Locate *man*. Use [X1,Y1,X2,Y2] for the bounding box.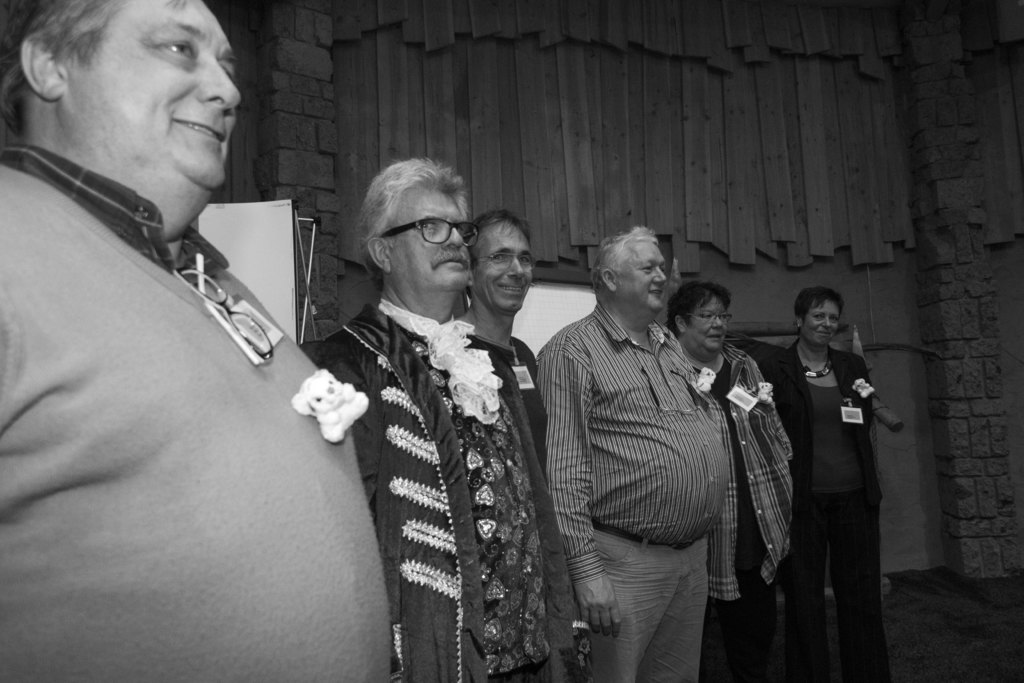
[303,160,625,682].
